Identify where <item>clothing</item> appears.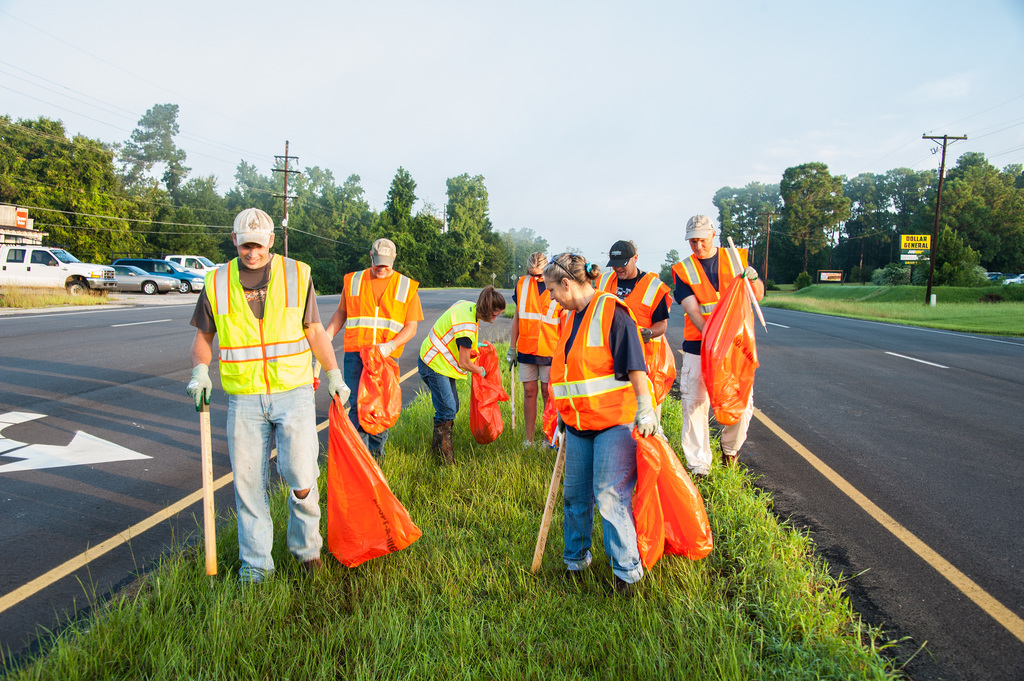
Appears at select_region(335, 266, 429, 463).
